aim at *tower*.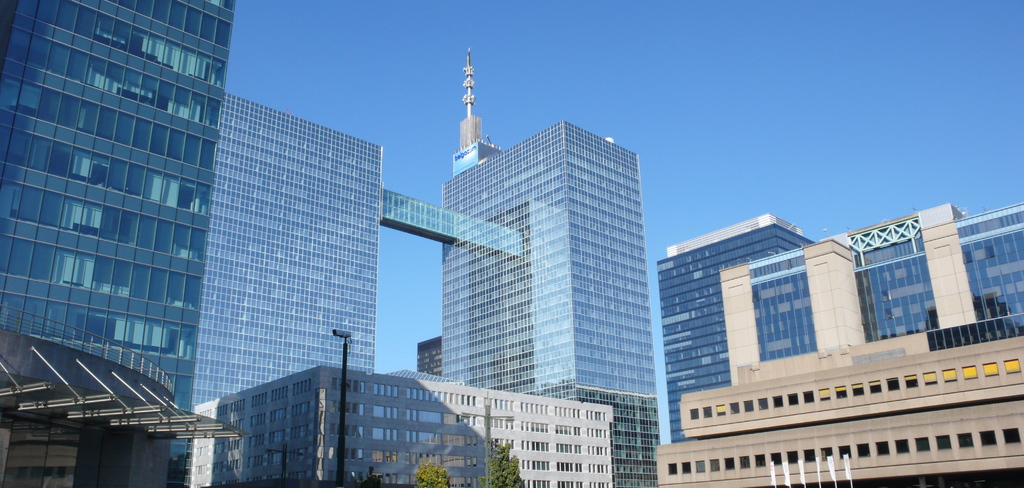
Aimed at bbox(434, 40, 671, 487).
